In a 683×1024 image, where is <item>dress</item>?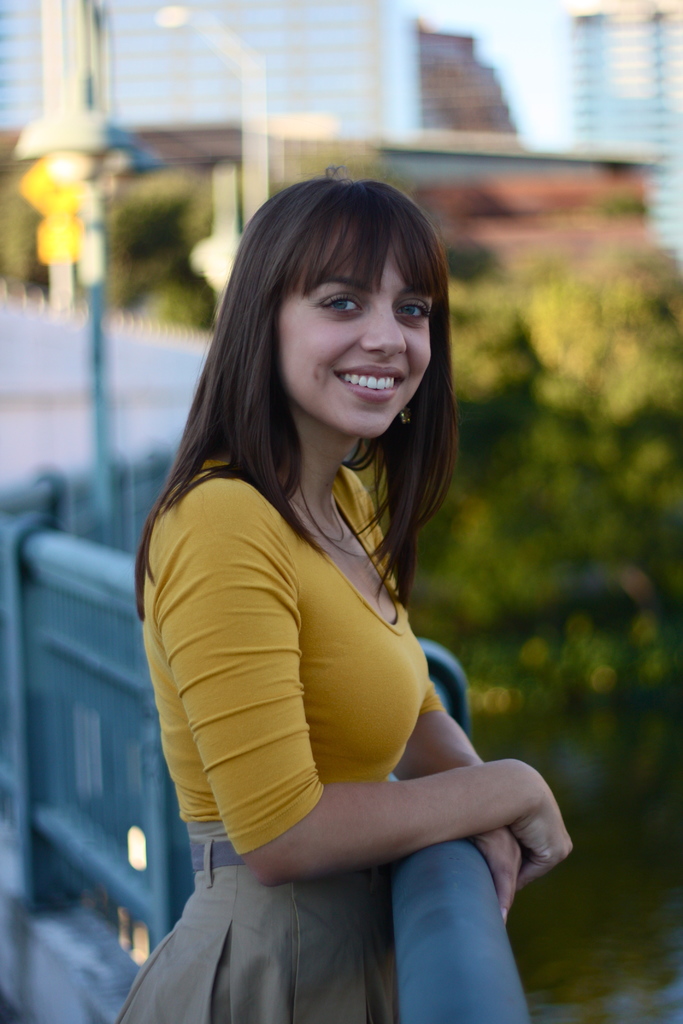
BBox(115, 461, 429, 1023).
